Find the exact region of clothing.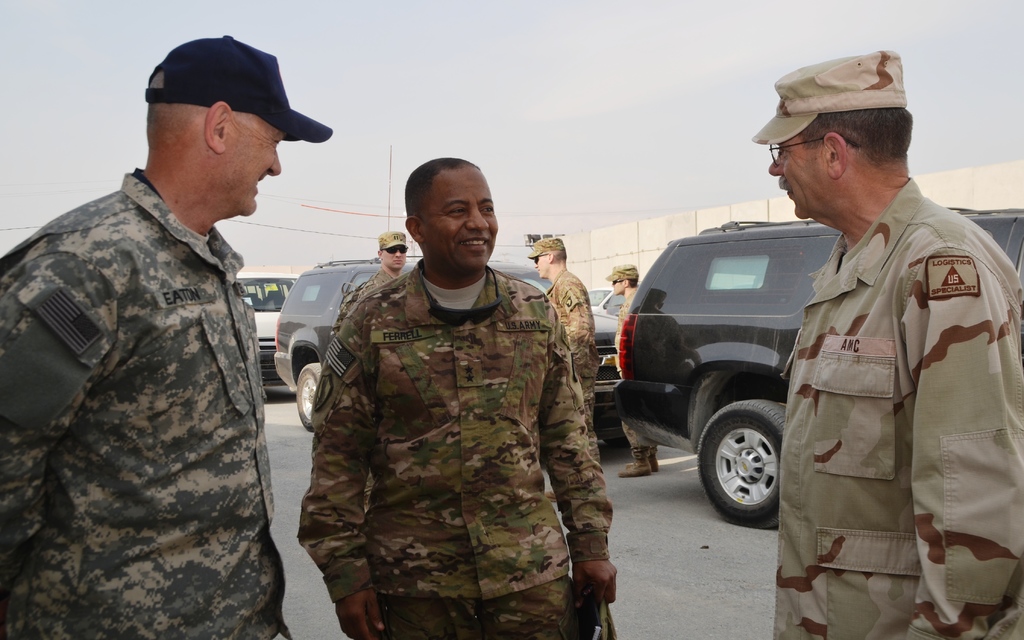
Exact region: [771,180,1023,639].
